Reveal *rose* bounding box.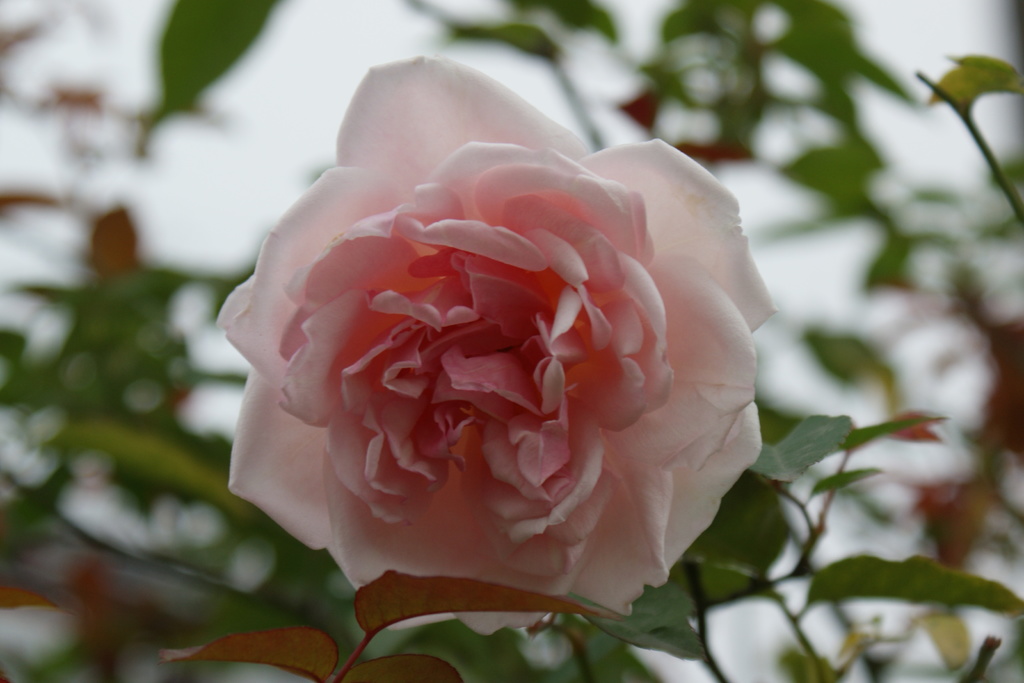
Revealed: <bbox>227, 56, 774, 634</bbox>.
